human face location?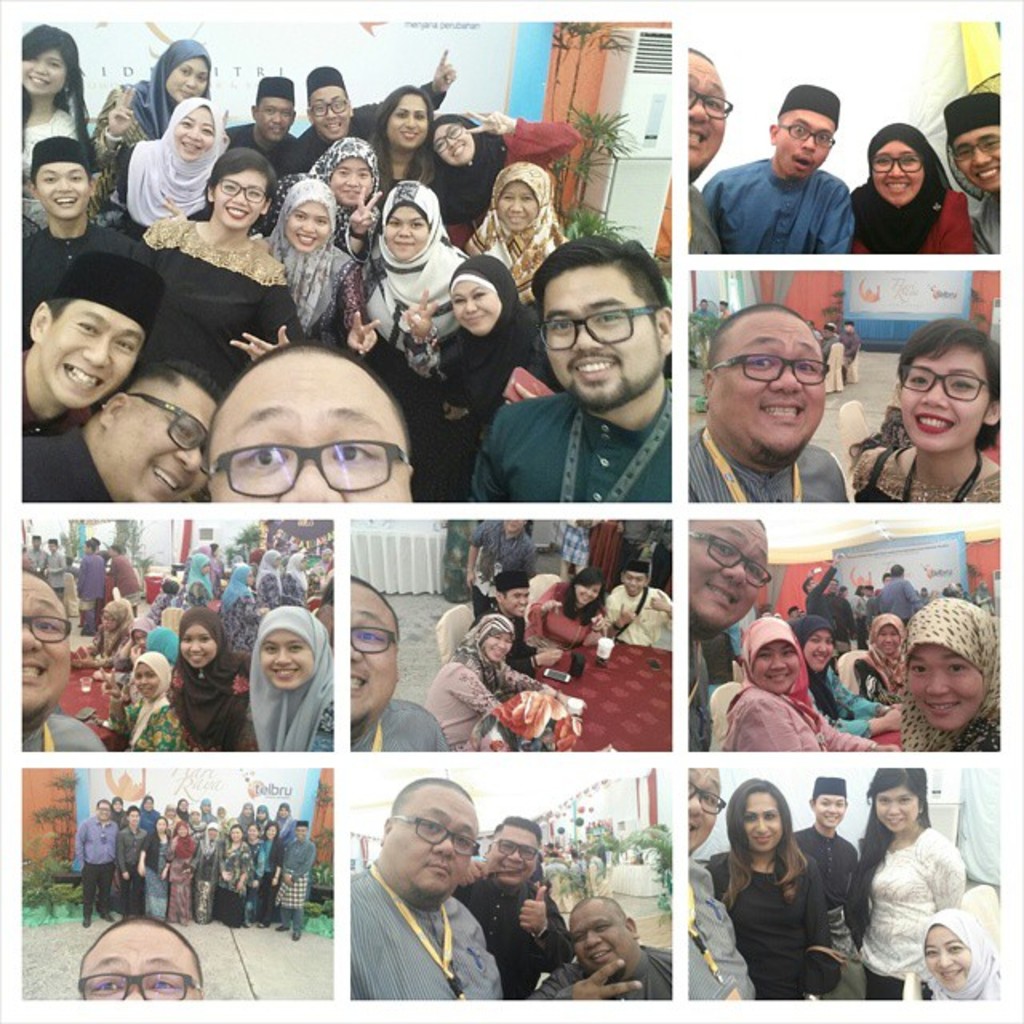
pyautogui.locateOnScreen(808, 637, 832, 670)
